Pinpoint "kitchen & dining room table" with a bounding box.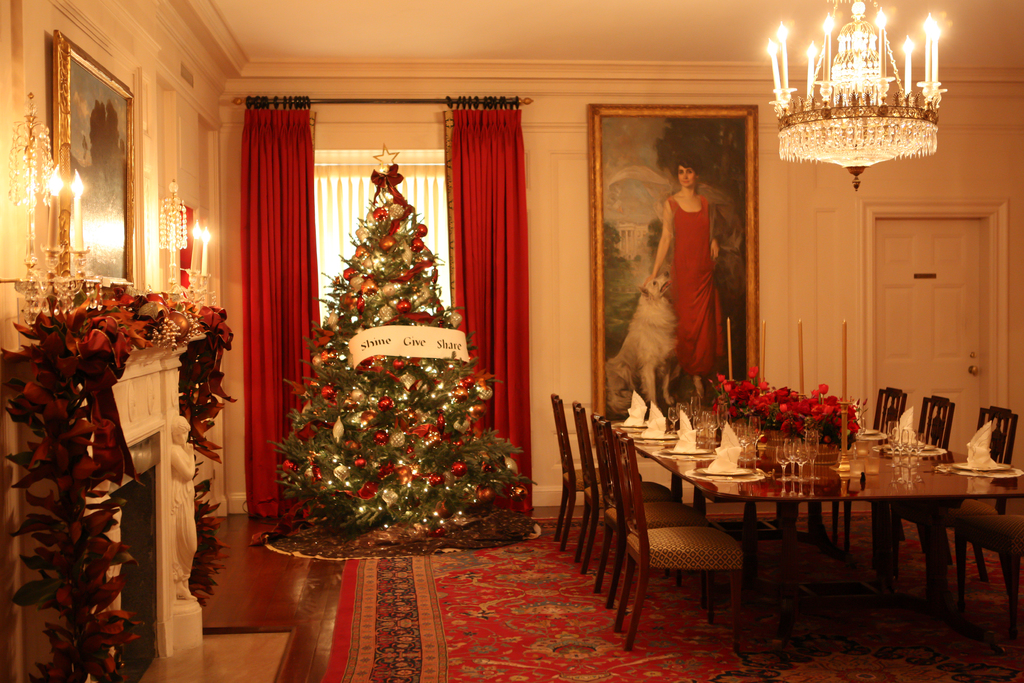
pyautogui.locateOnScreen(552, 383, 1023, 663).
